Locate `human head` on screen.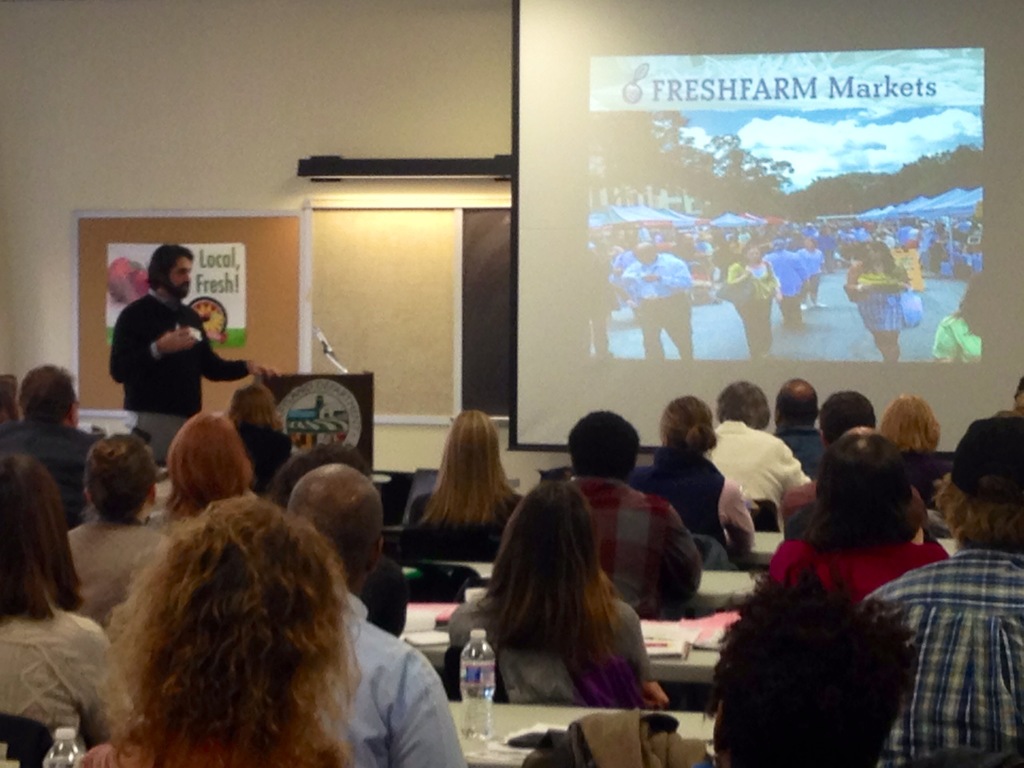
On screen at detection(507, 476, 595, 593).
